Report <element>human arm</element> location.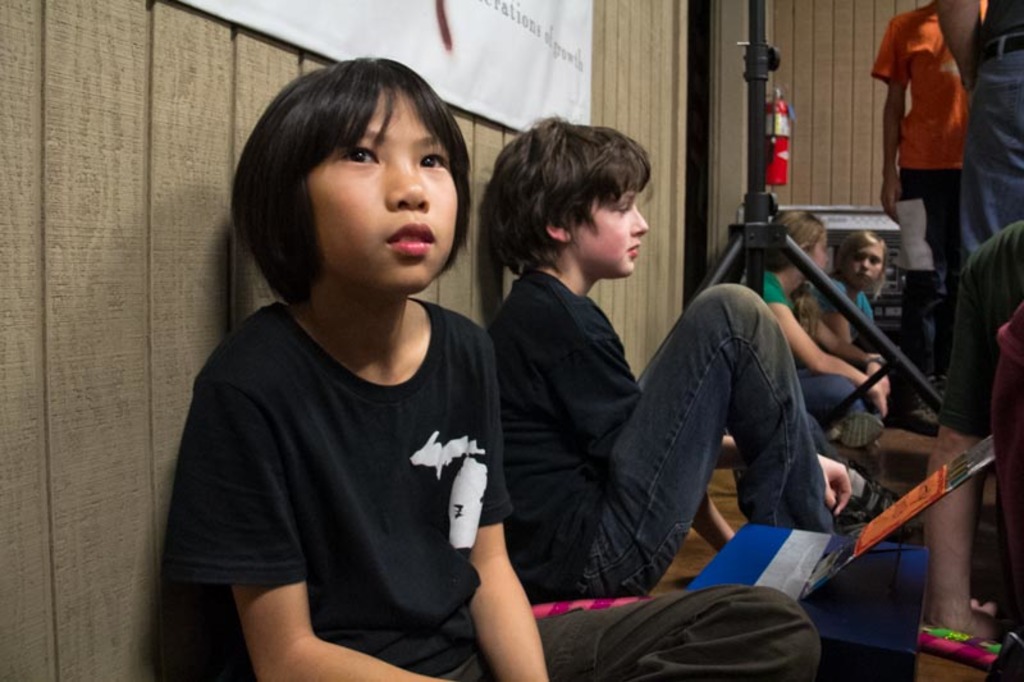
Report: x1=549 y1=299 x2=620 y2=467.
